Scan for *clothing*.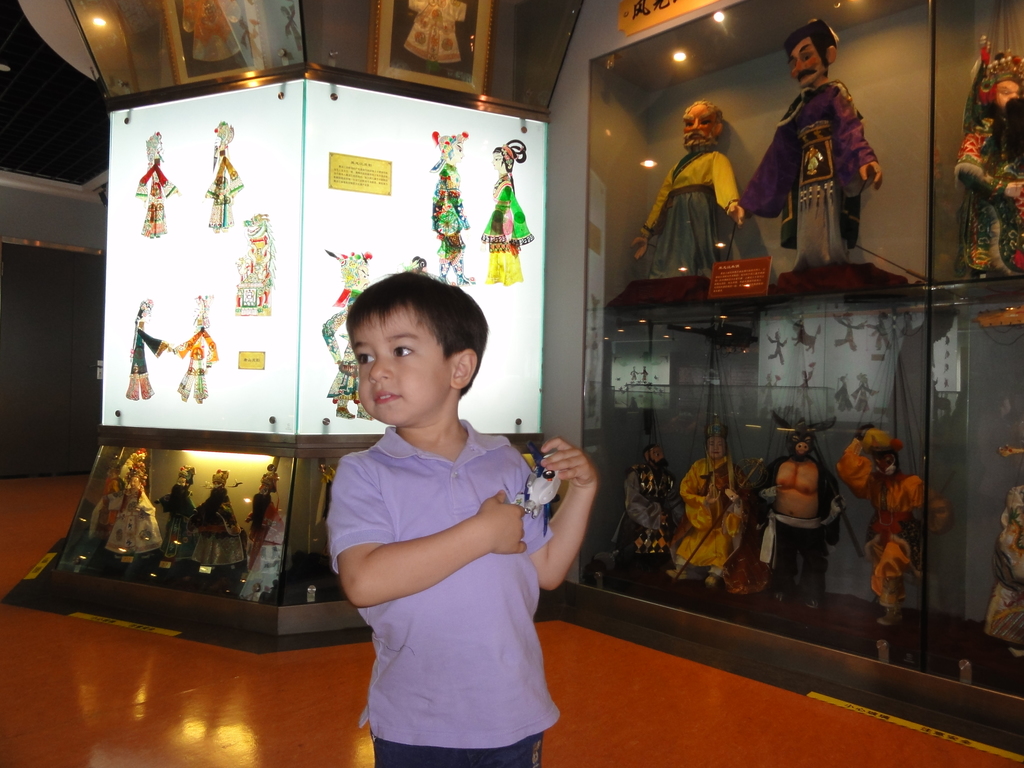
Scan result: 250:494:290:570.
